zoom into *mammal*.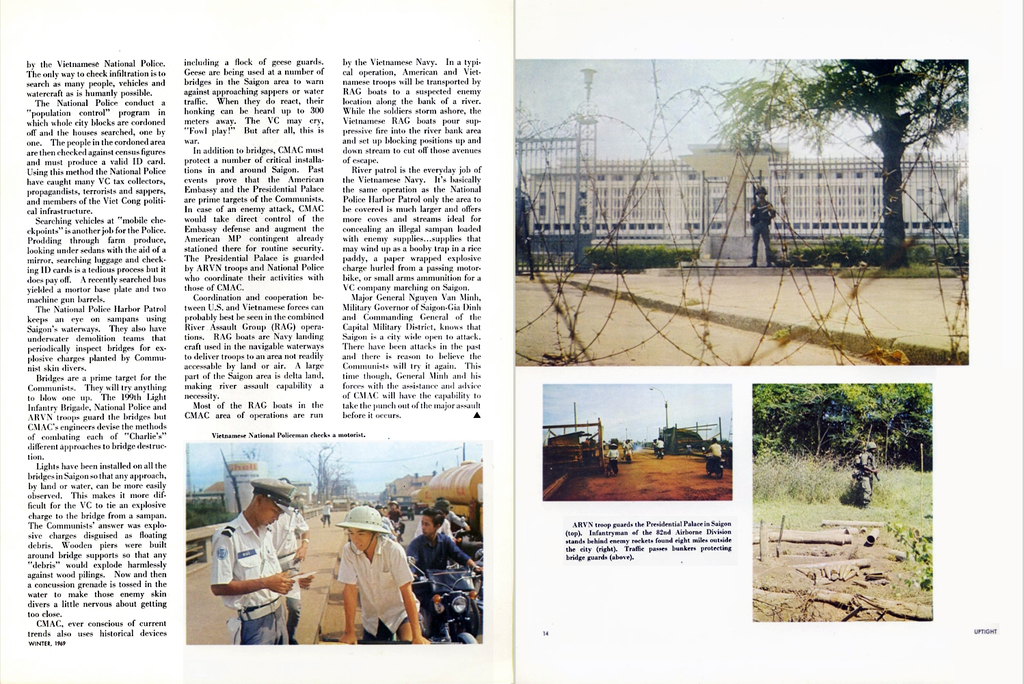
Zoom target: locate(270, 505, 307, 645).
